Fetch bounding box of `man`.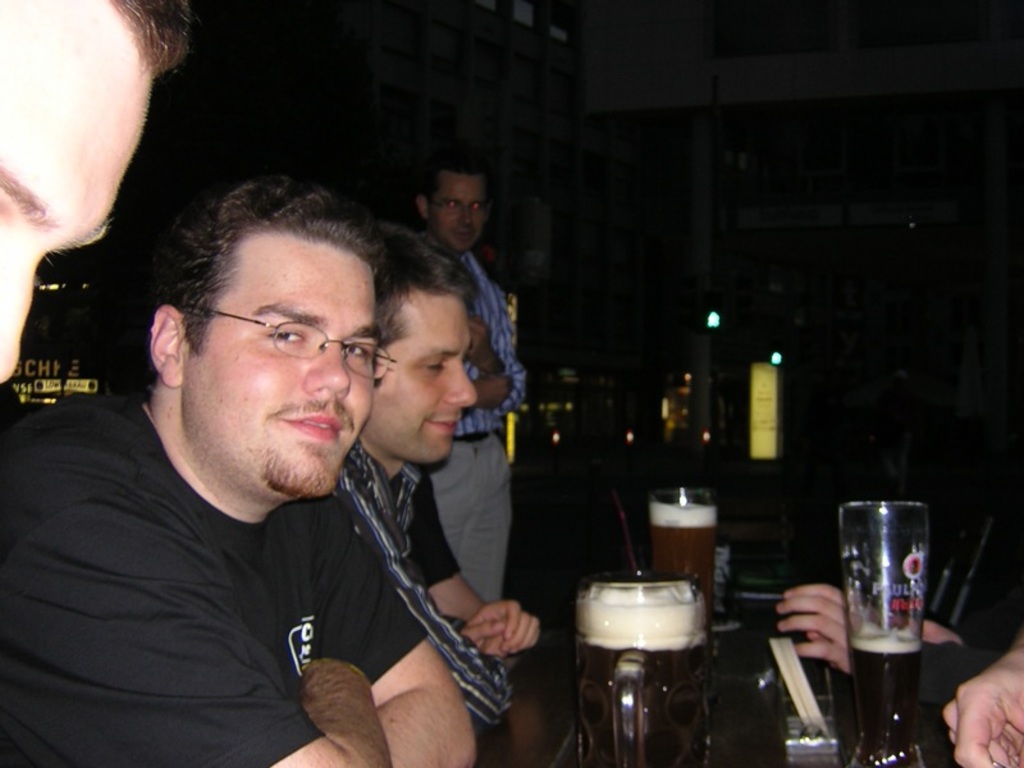
Bbox: 406:161:530:609.
